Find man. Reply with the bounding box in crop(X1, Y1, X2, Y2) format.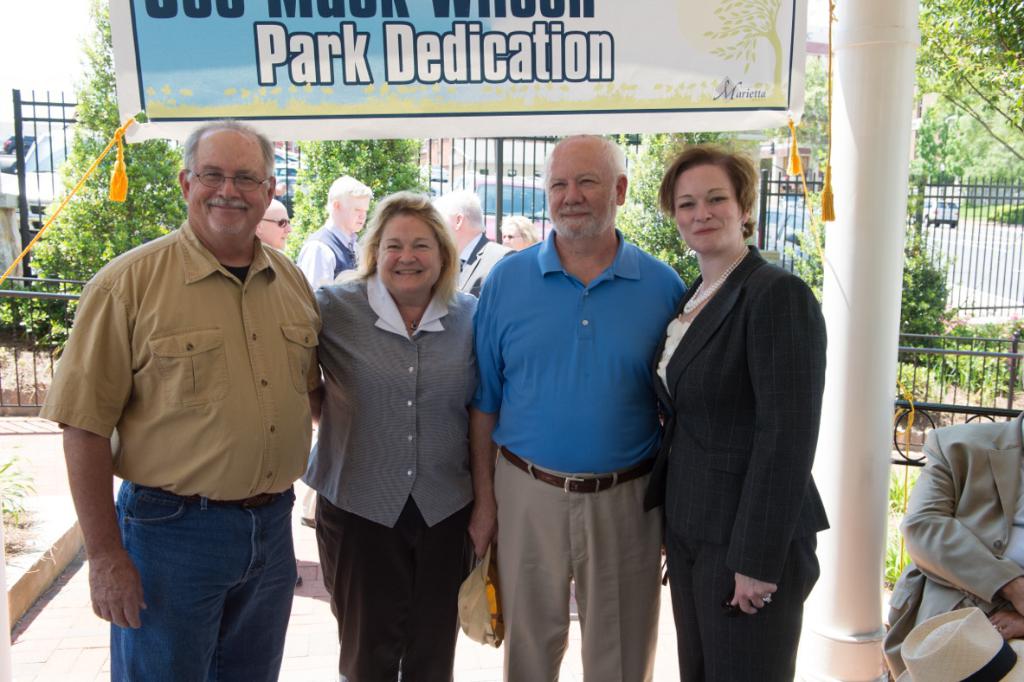
crop(47, 125, 332, 668).
